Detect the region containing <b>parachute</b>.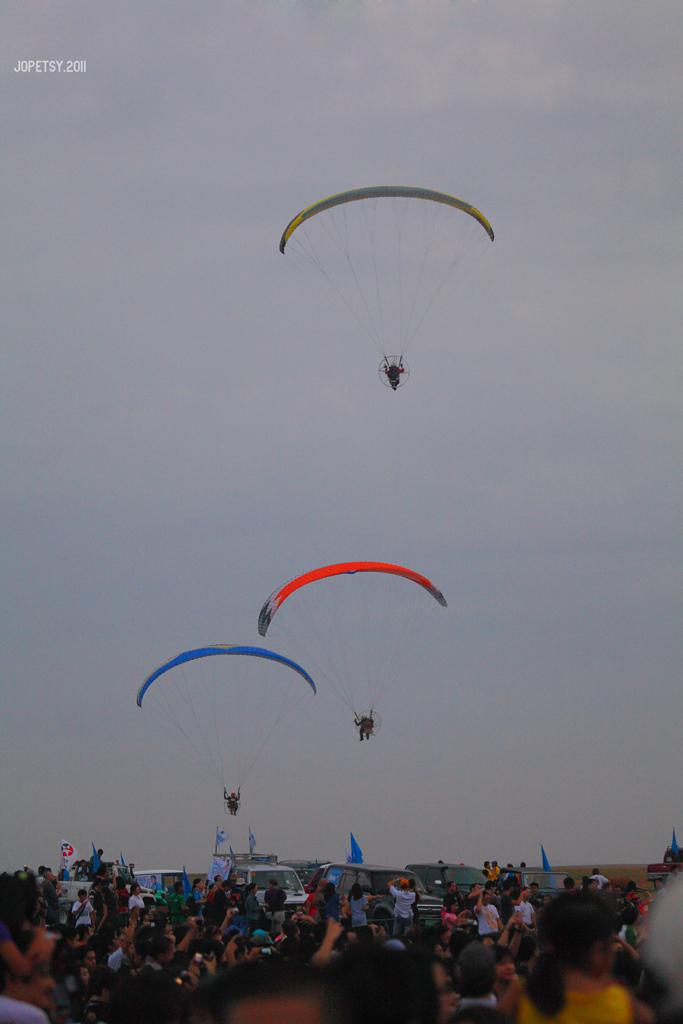
x1=137 y1=647 x2=315 y2=809.
